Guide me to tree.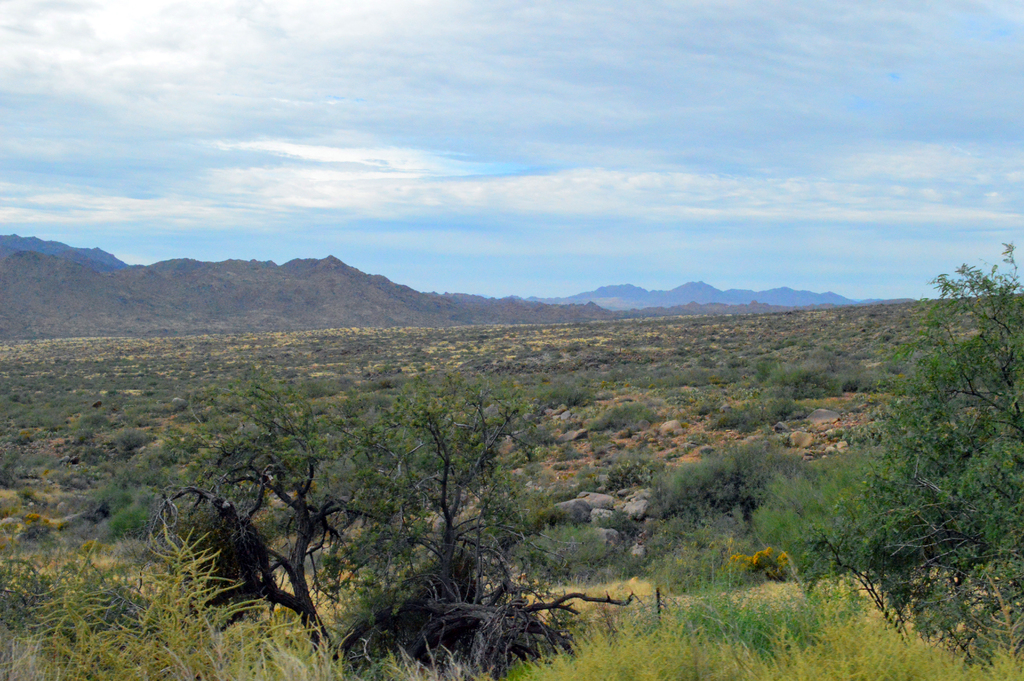
Guidance: (63,365,349,664).
